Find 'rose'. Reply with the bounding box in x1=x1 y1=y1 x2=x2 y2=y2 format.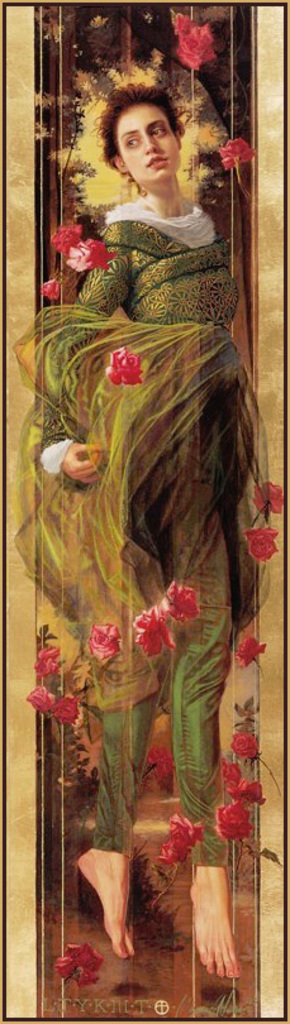
x1=222 y1=776 x2=265 y2=805.
